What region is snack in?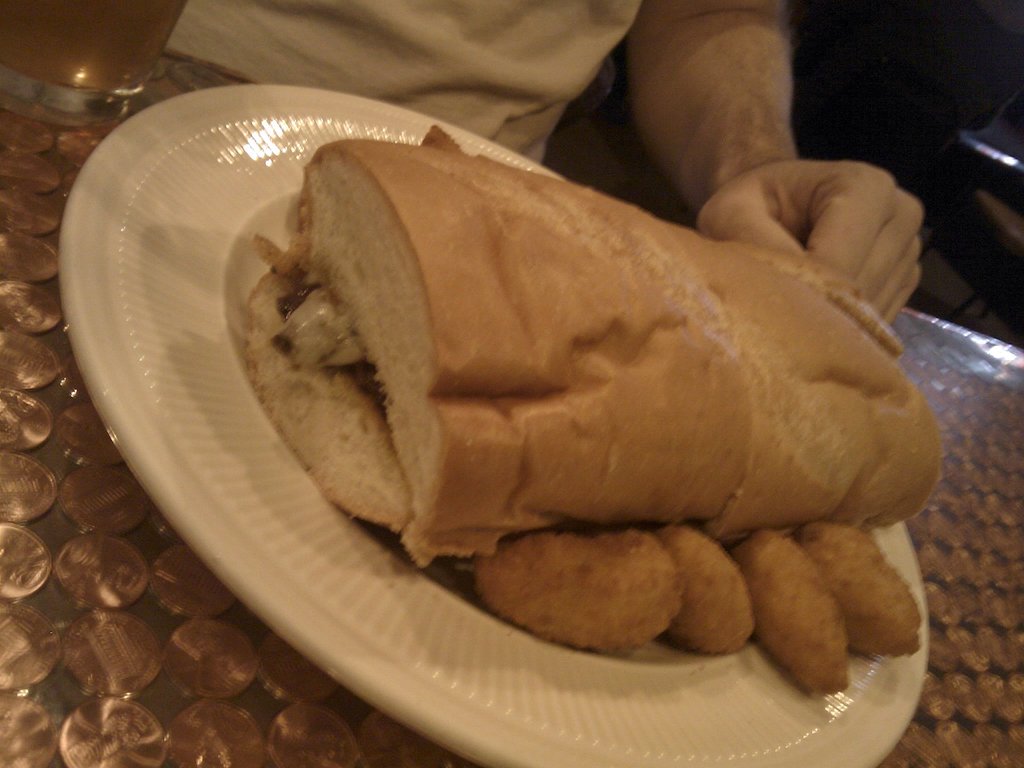
180/109/941/622.
